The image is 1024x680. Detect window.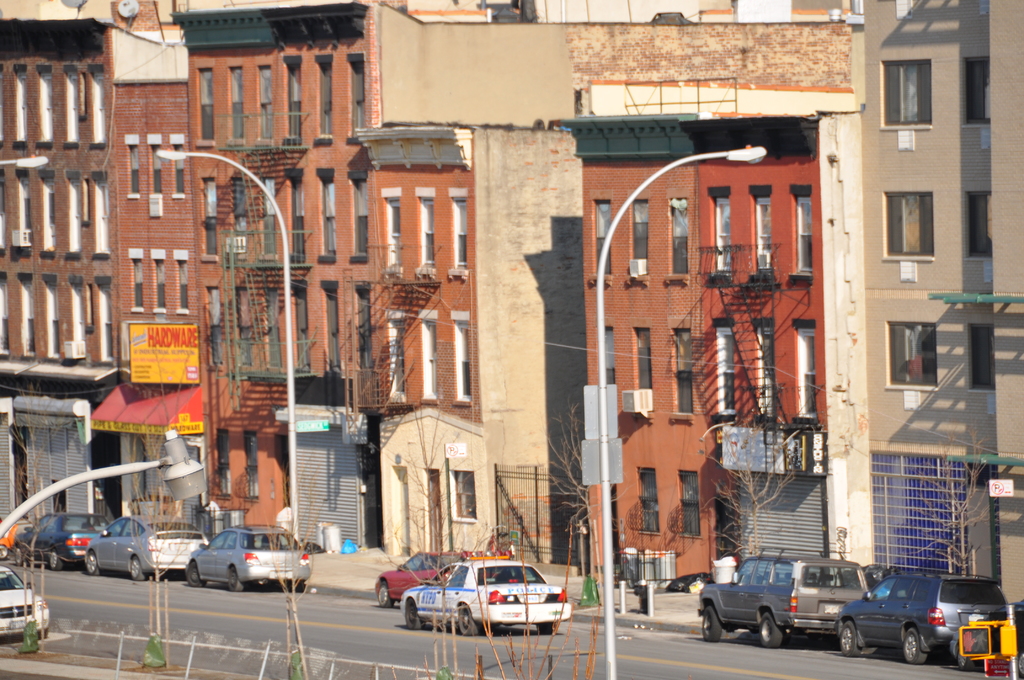
Detection: select_region(381, 307, 406, 406).
